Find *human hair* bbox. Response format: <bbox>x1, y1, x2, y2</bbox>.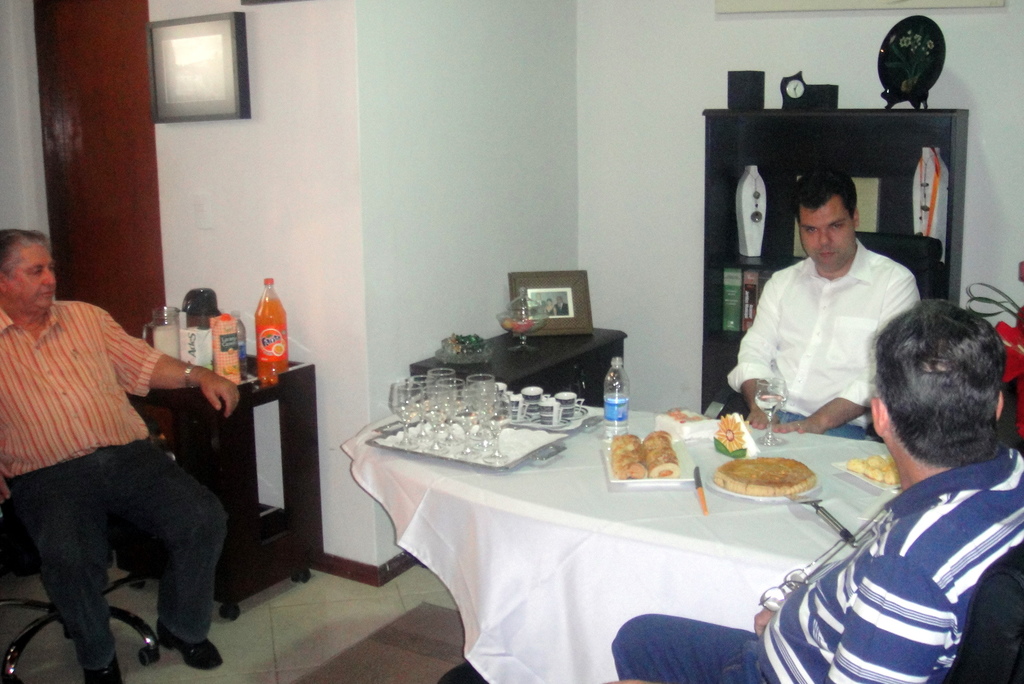
<bbox>874, 299, 1002, 467</bbox>.
